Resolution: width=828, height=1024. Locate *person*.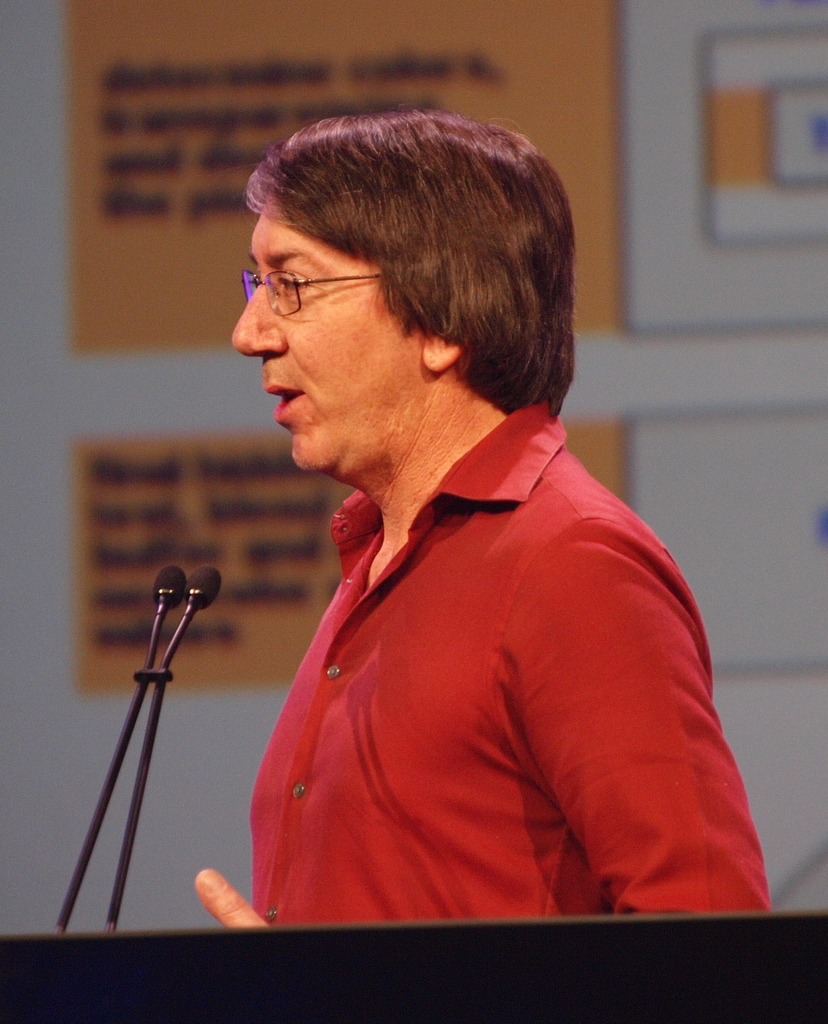
(142, 102, 759, 962).
